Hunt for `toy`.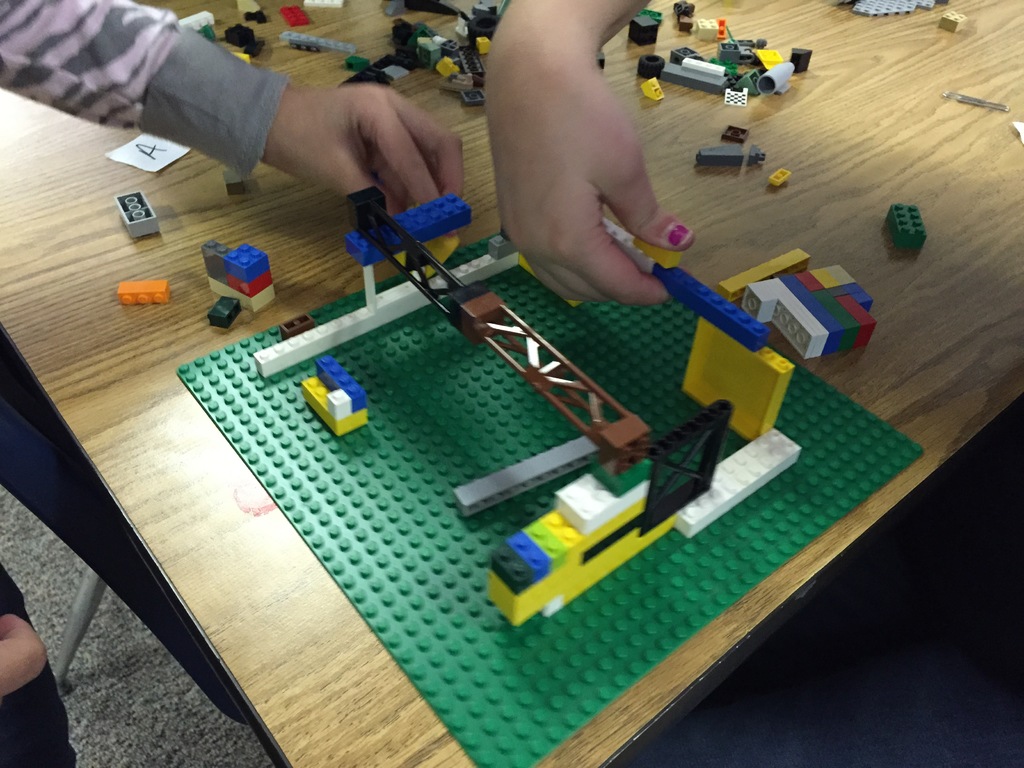
Hunted down at {"left": 112, "top": 194, "right": 158, "bottom": 237}.
